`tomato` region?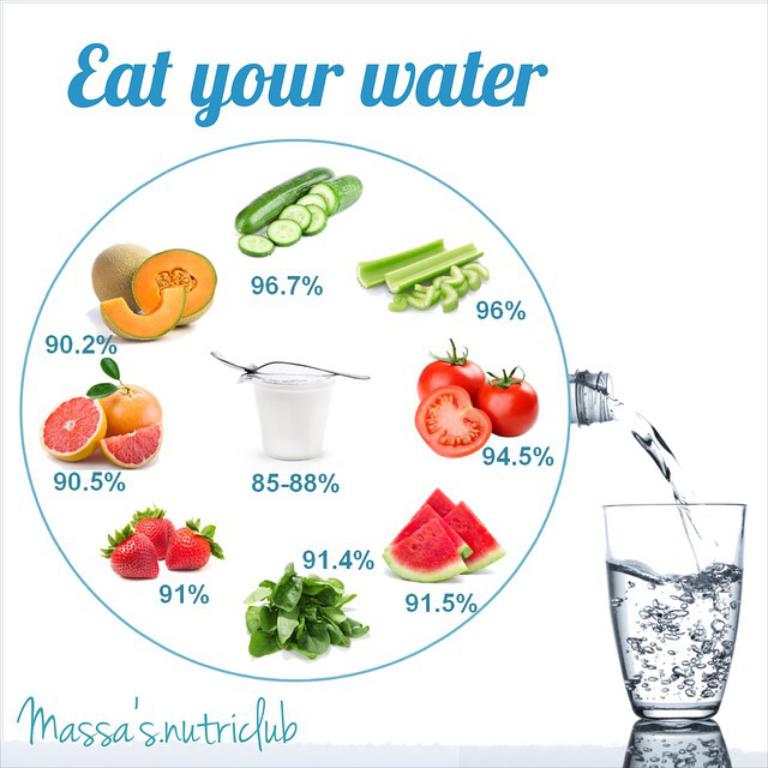
select_region(420, 343, 490, 397)
